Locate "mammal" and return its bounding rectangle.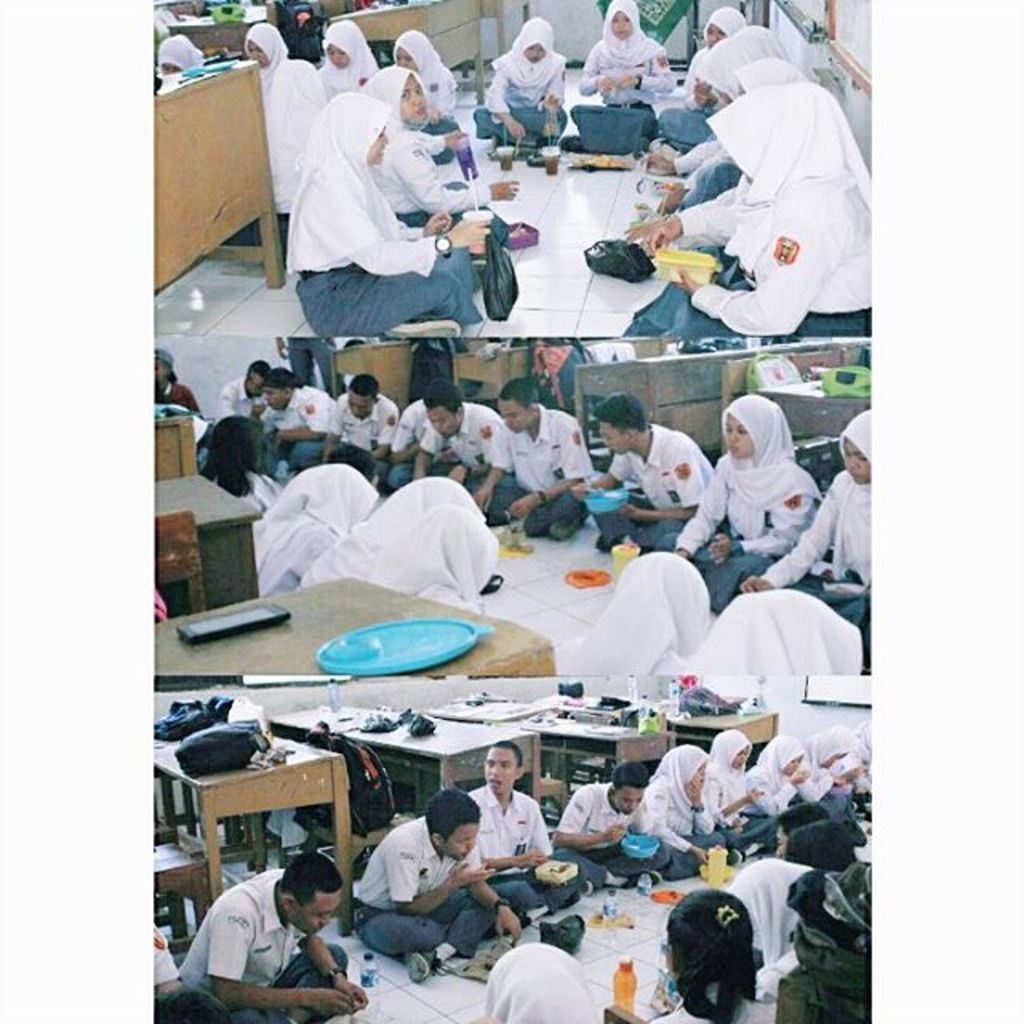
x1=474, y1=371, x2=602, y2=541.
